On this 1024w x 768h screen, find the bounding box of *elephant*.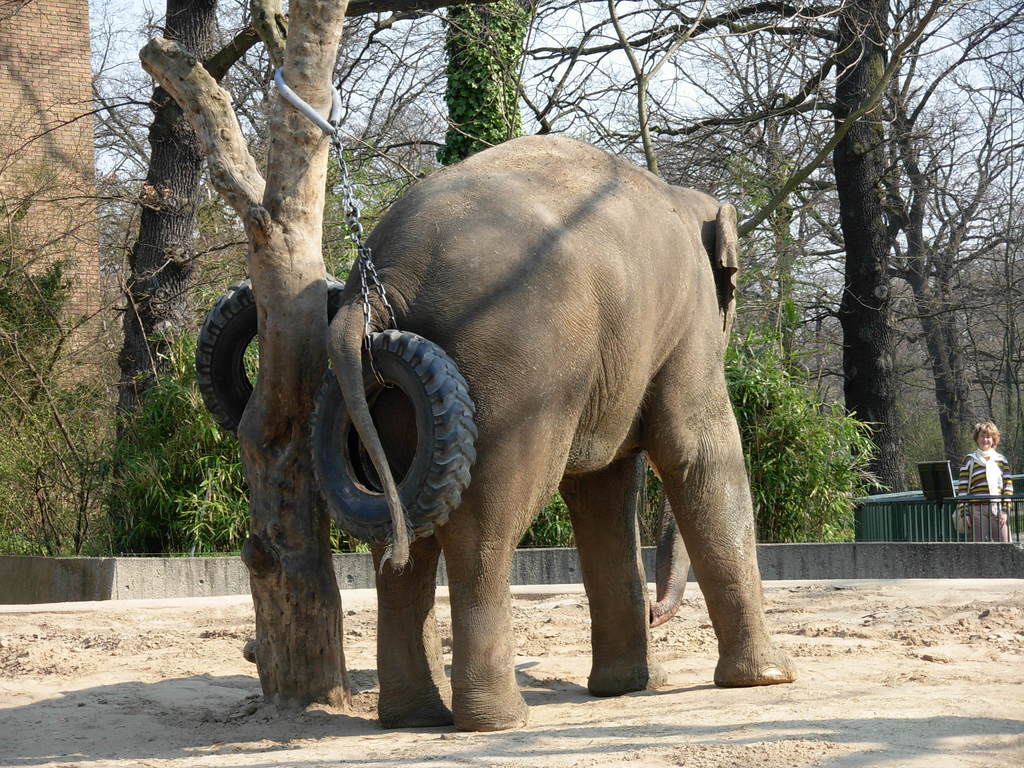
Bounding box: {"left": 250, "top": 136, "right": 790, "bottom": 732}.
